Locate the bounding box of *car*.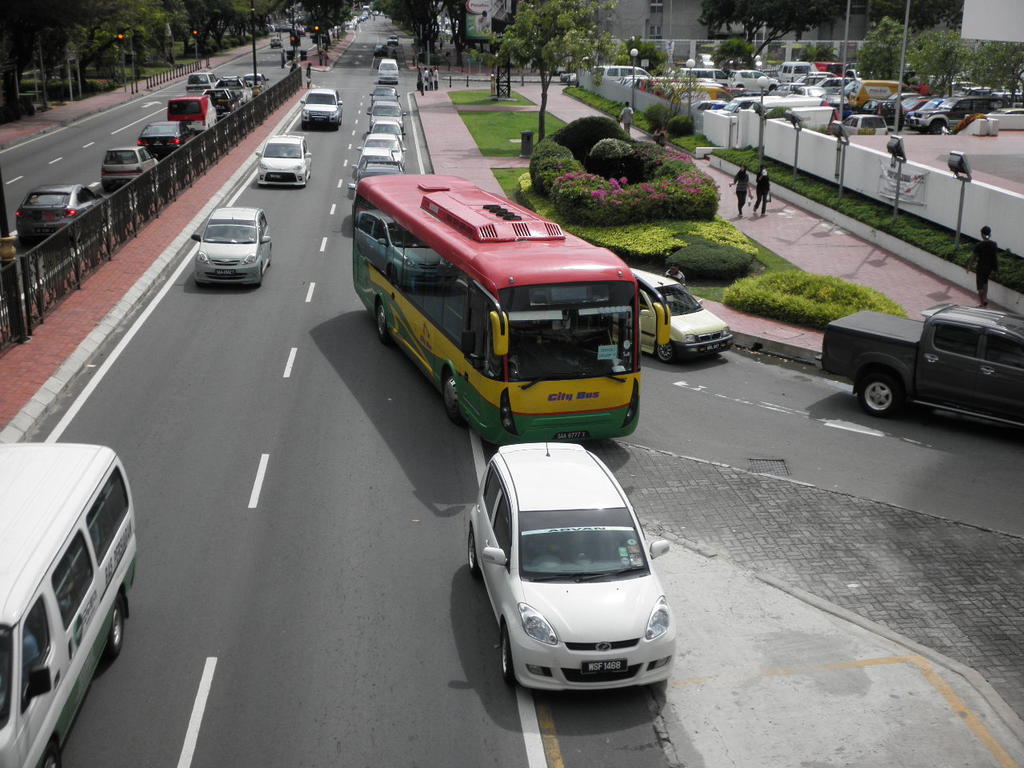
Bounding box: bbox=[296, 78, 342, 134].
